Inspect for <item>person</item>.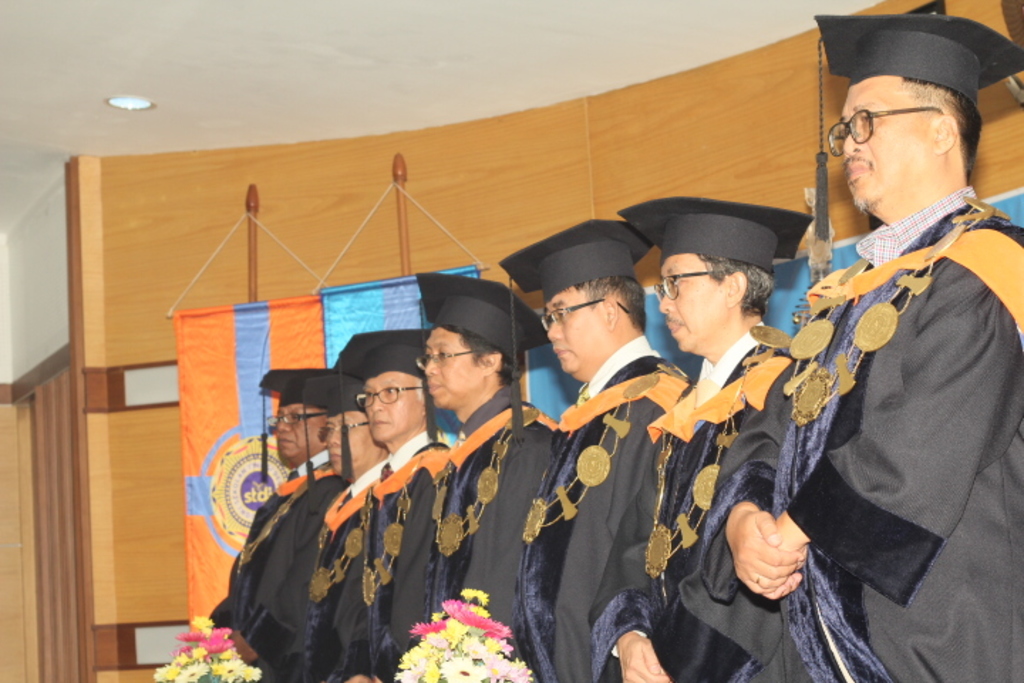
Inspection: <box>215,369,357,673</box>.
